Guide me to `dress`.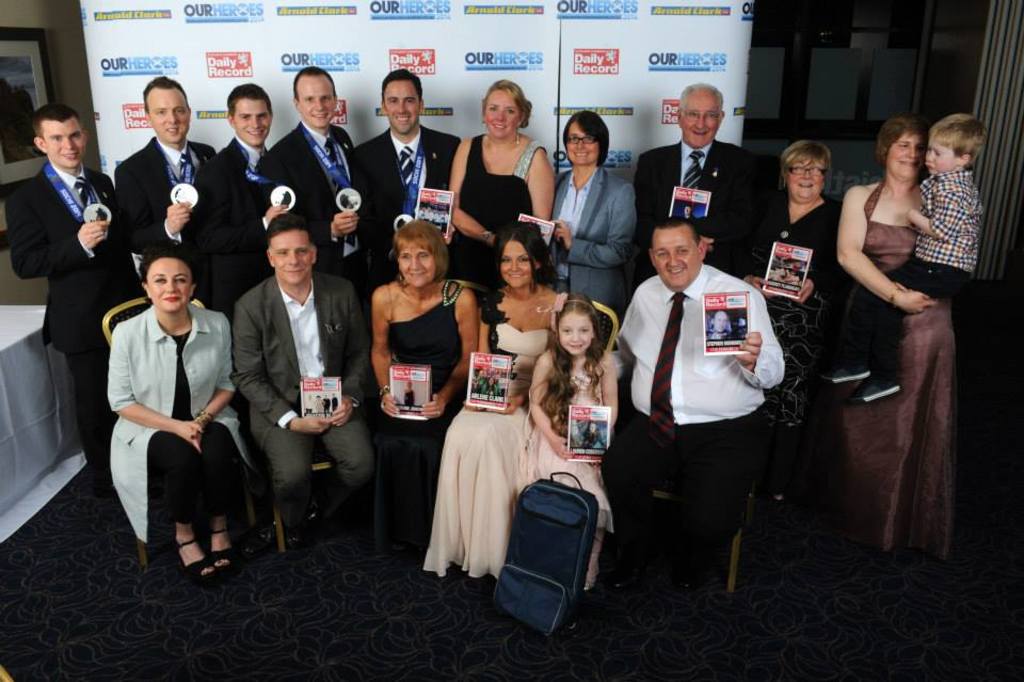
Guidance: box(385, 279, 468, 546).
